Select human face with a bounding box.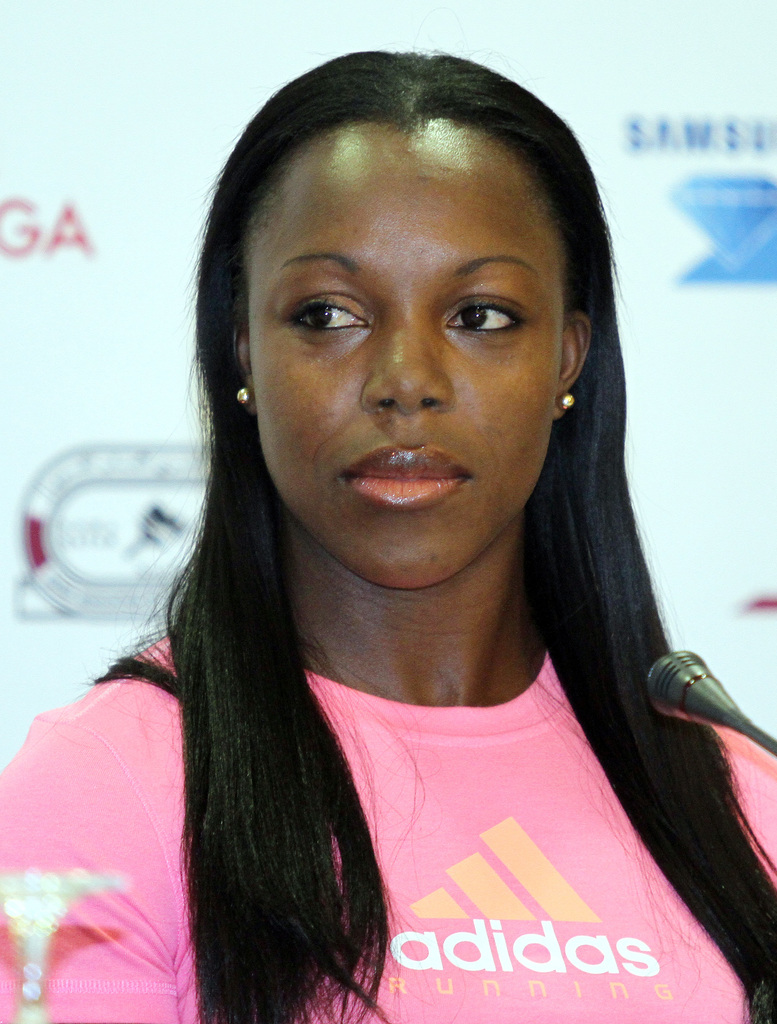
BBox(251, 120, 552, 582).
